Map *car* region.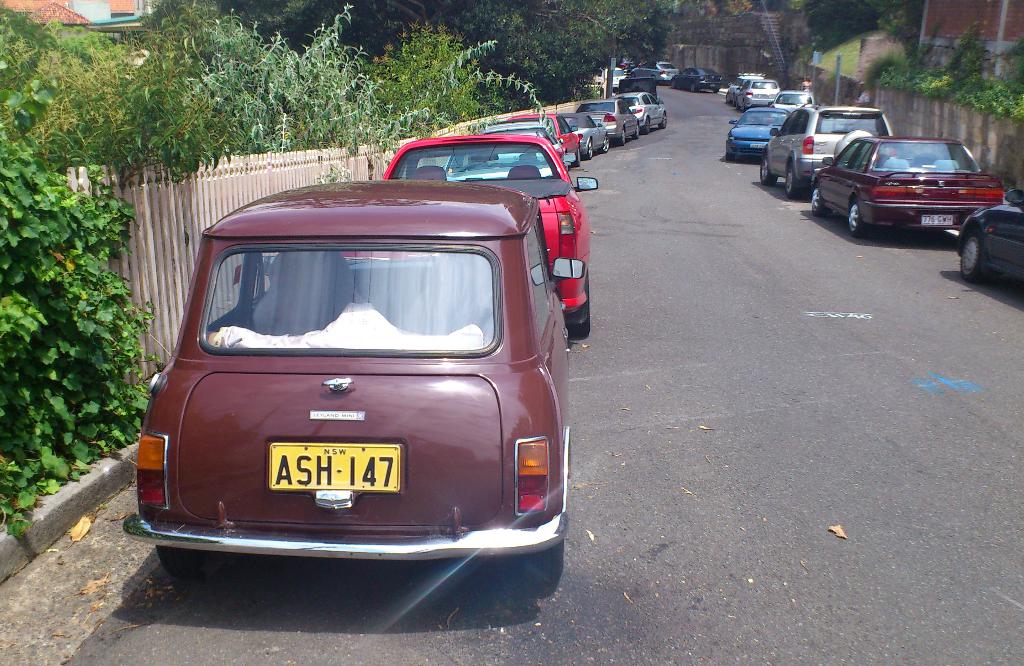
Mapped to 732,83,779,113.
